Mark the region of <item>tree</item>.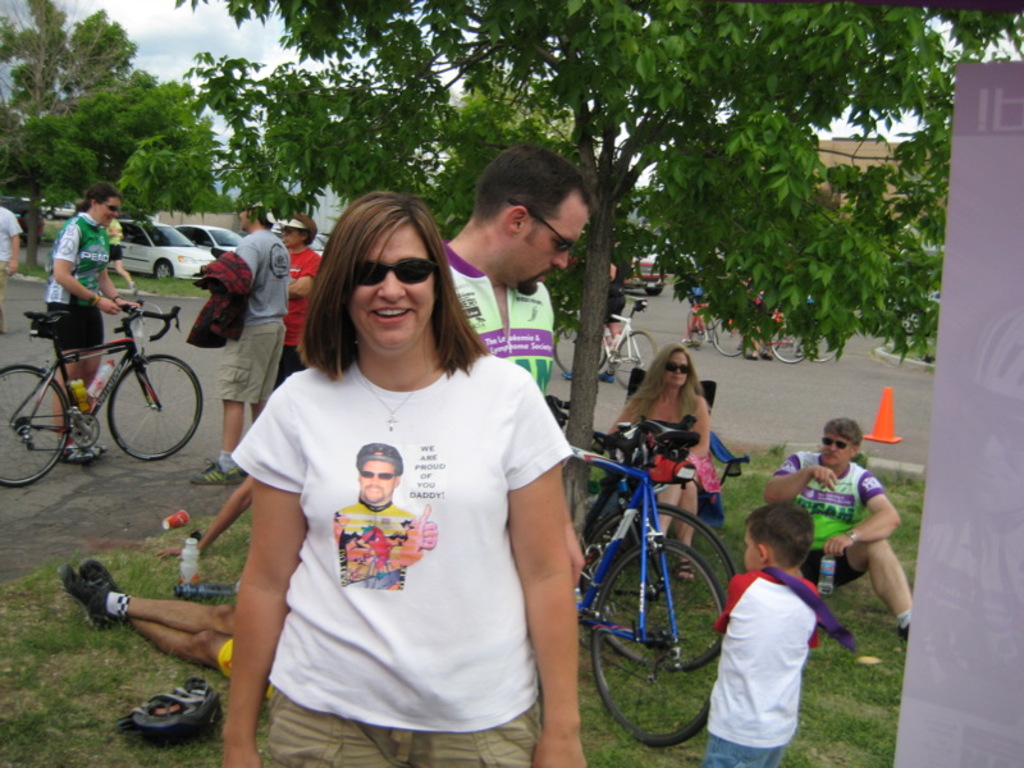
Region: 172 0 1023 593.
